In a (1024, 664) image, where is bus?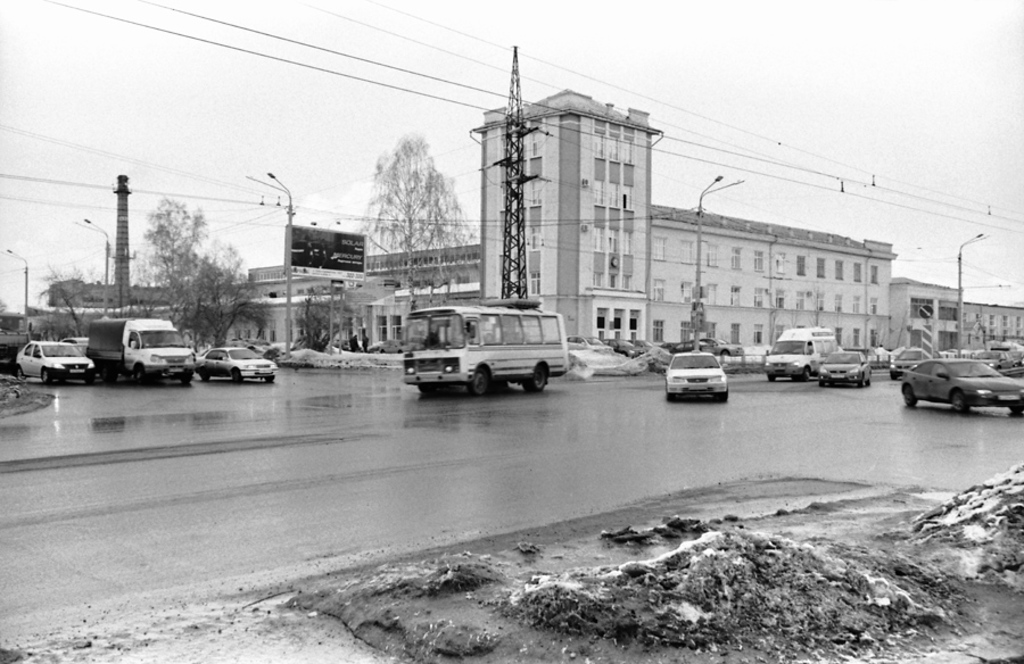
<bbox>400, 299, 569, 396</bbox>.
